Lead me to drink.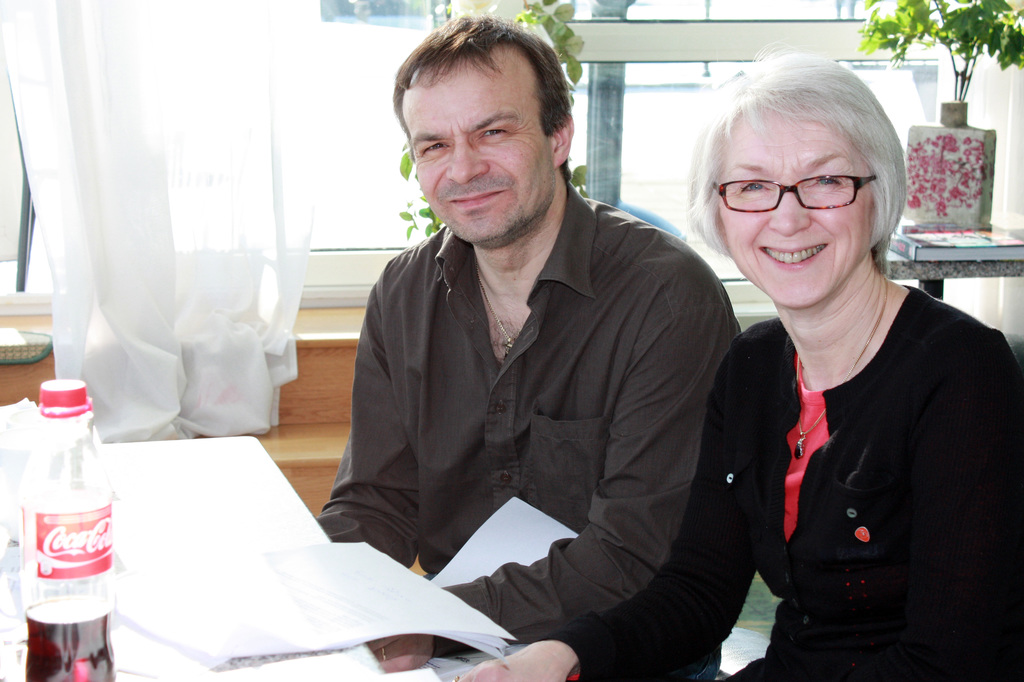
Lead to region(26, 397, 121, 658).
